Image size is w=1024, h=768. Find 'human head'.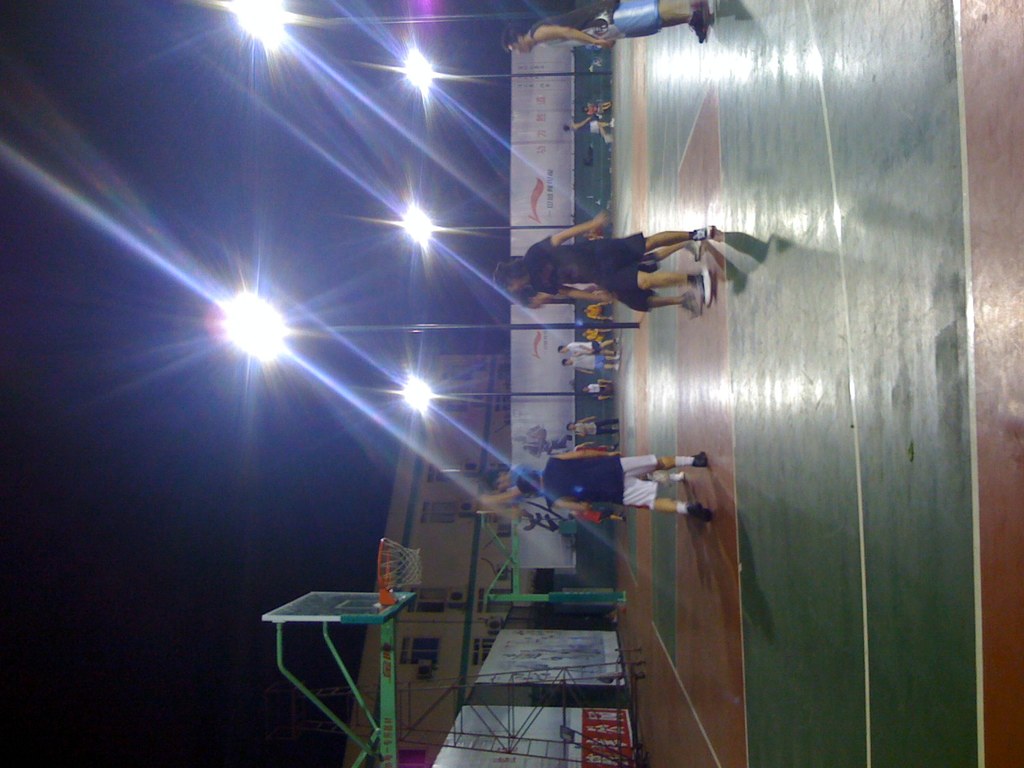
<region>518, 468, 538, 494</region>.
